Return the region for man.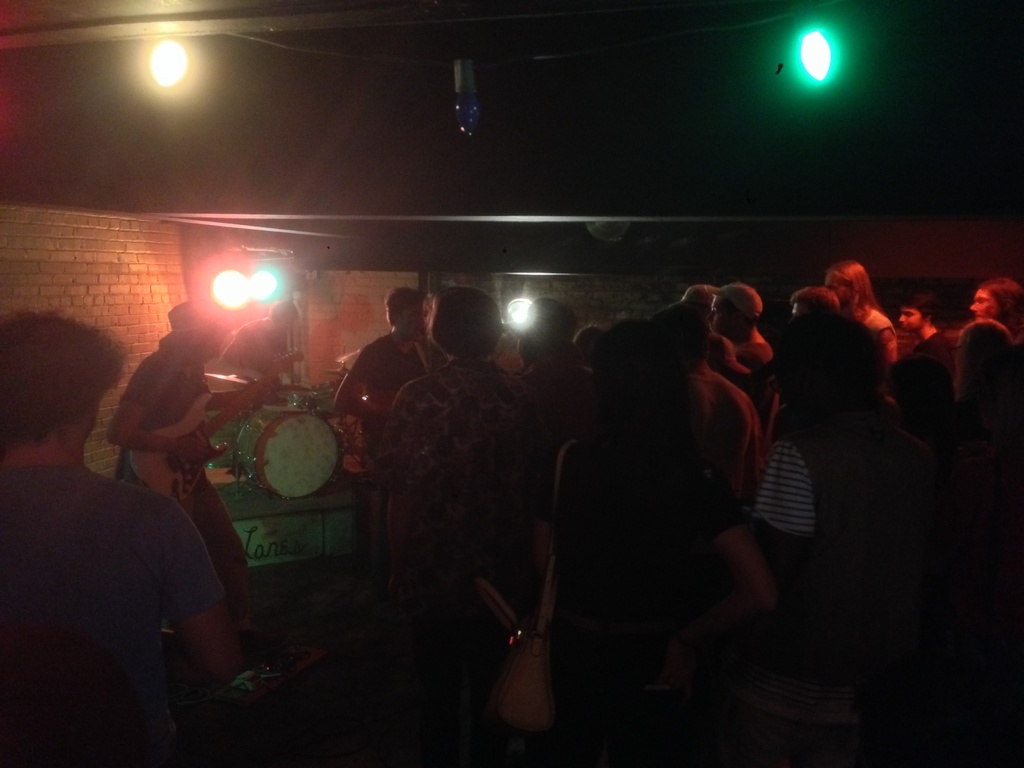
104,300,316,682.
